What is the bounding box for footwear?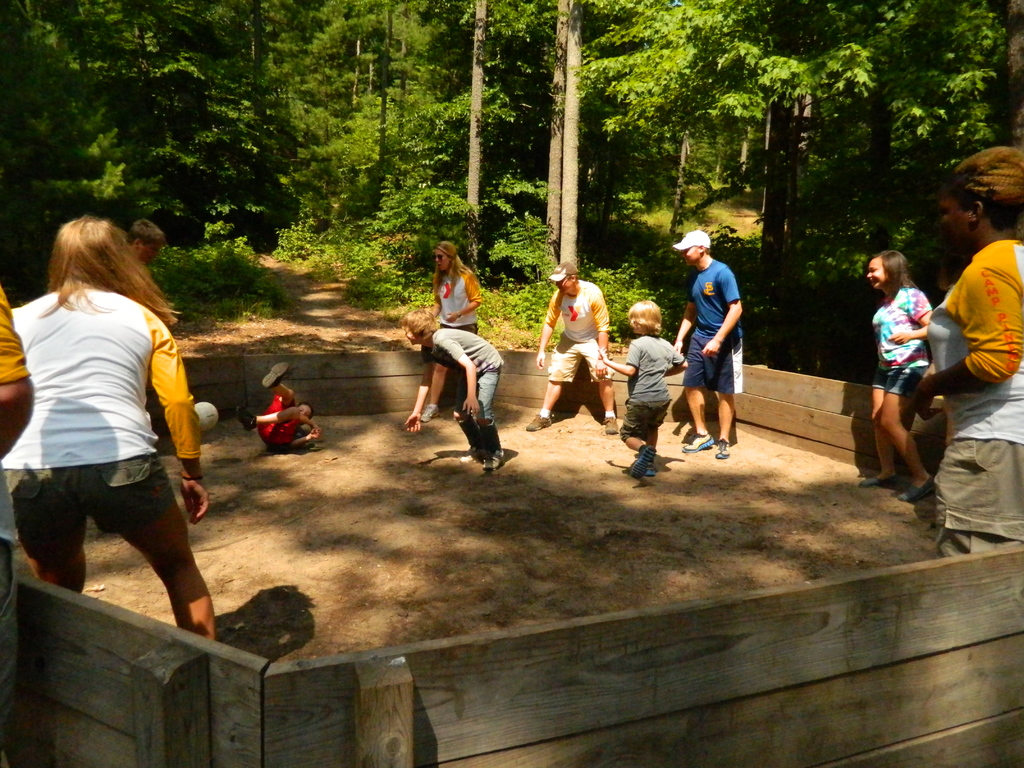
{"left": 419, "top": 404, "right": 440, "bottom": 422}.
